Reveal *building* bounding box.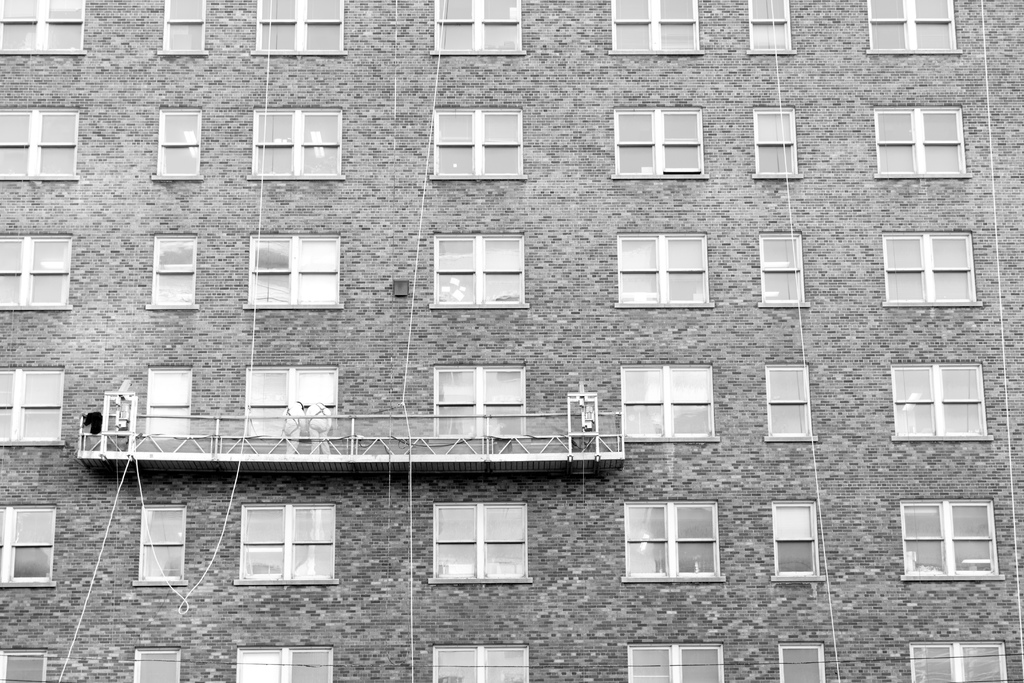
Revealed: box(0, 0, 1023, 682).
